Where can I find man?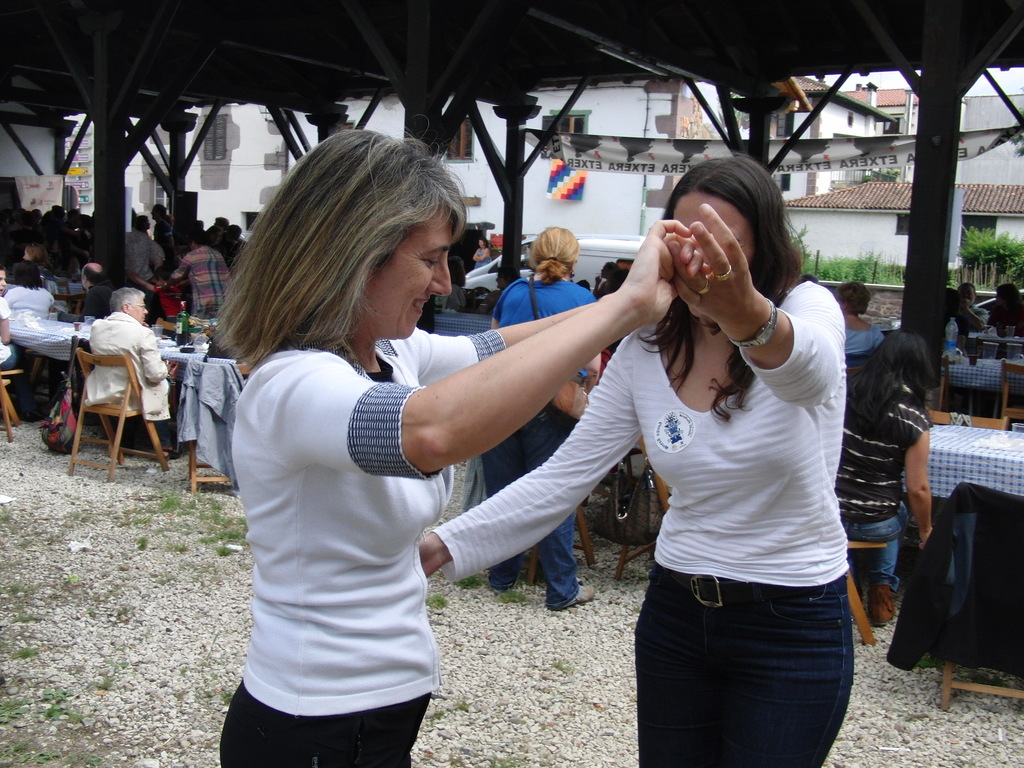
You can find it at 169 227 234 336.
